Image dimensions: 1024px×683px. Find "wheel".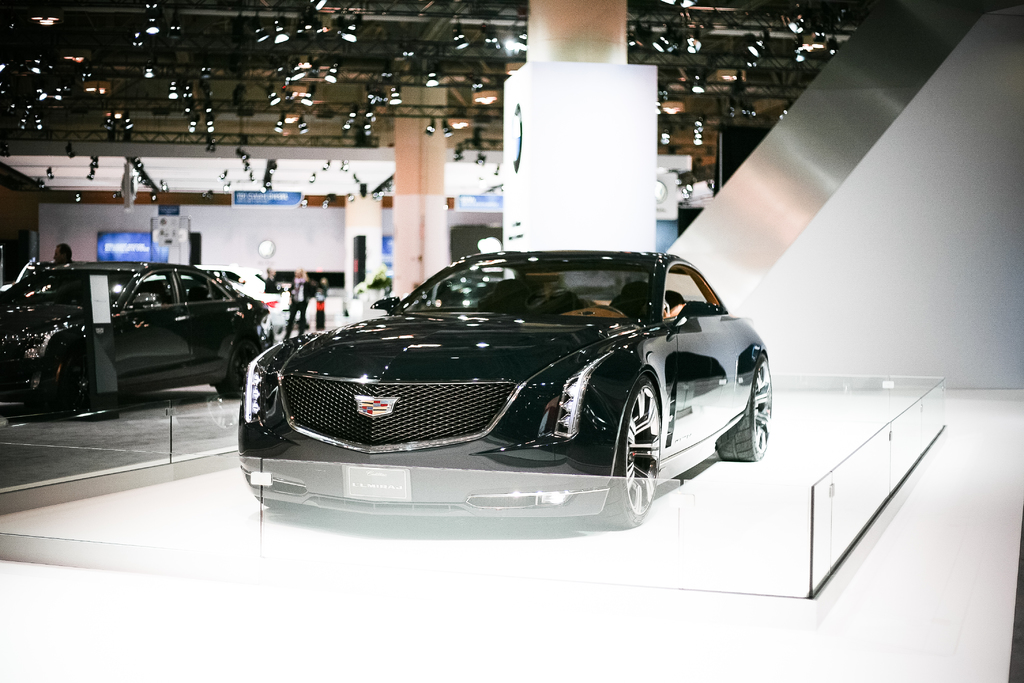
box=[618, 375, 671, 512].
